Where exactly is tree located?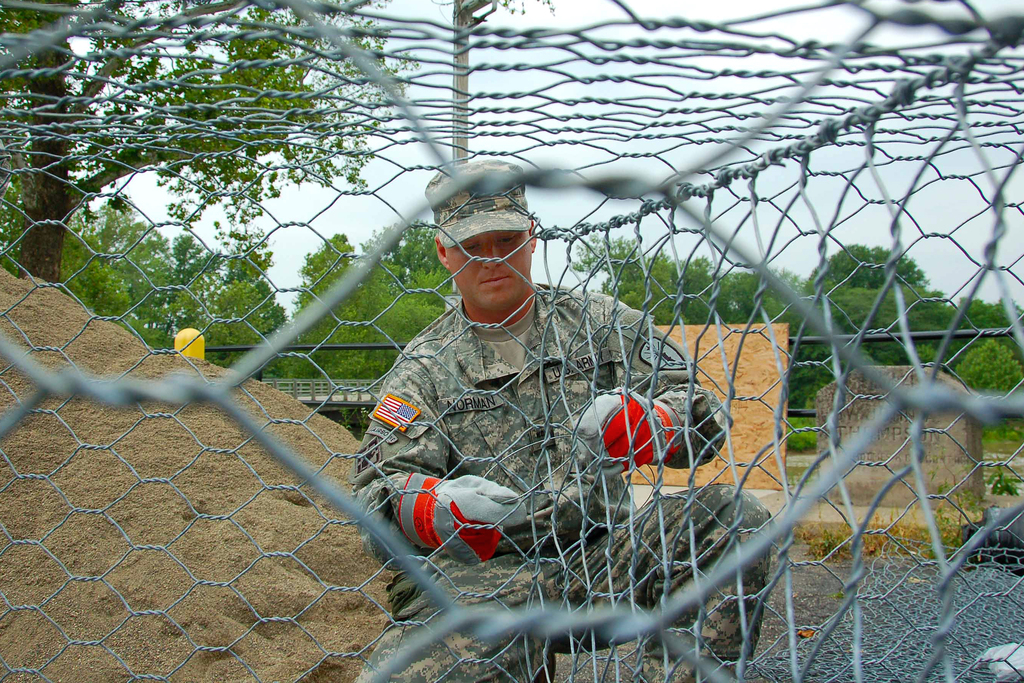
Its bounding box is {"x1": 282, "y1": 218, "x2": 445, "y2": 378}.
